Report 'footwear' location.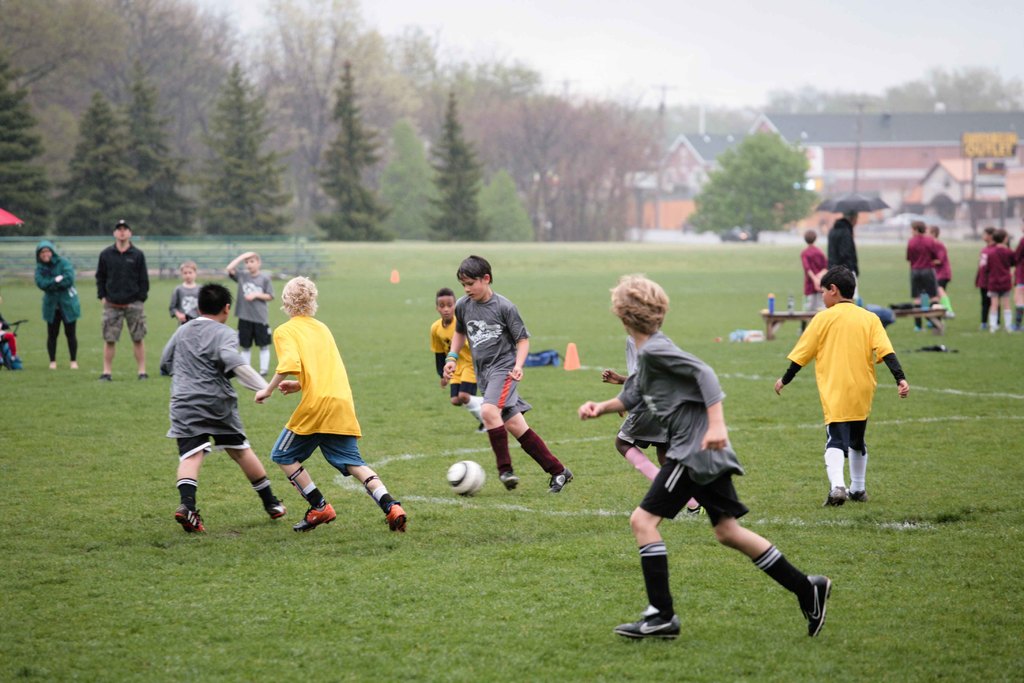
Report: bbox(684, 505, 706, 517).
